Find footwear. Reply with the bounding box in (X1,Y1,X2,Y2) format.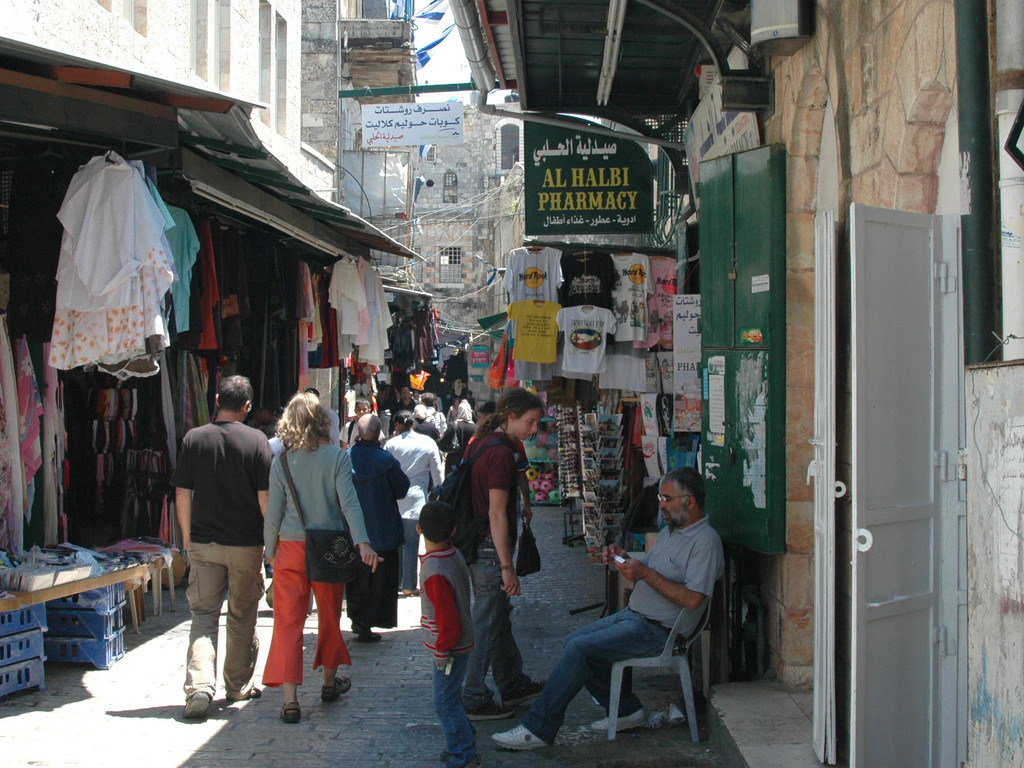
(357,627,385,644).
